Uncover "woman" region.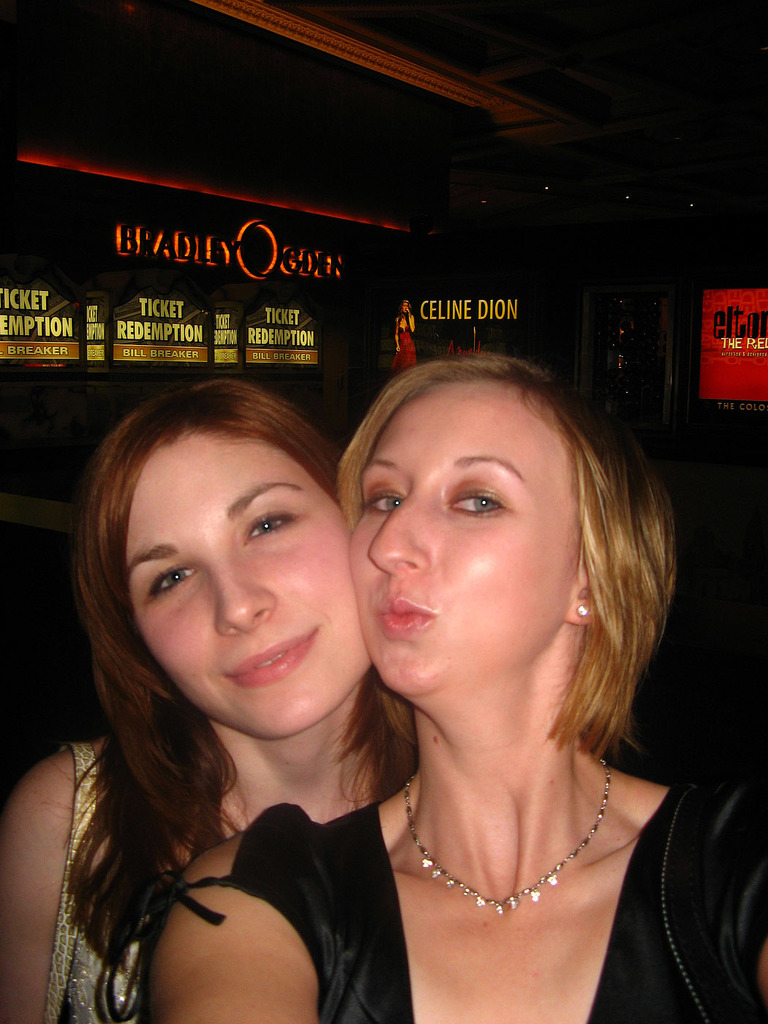
Uncovered: (x1=0, y1=361, x2=416, y2=1023).
